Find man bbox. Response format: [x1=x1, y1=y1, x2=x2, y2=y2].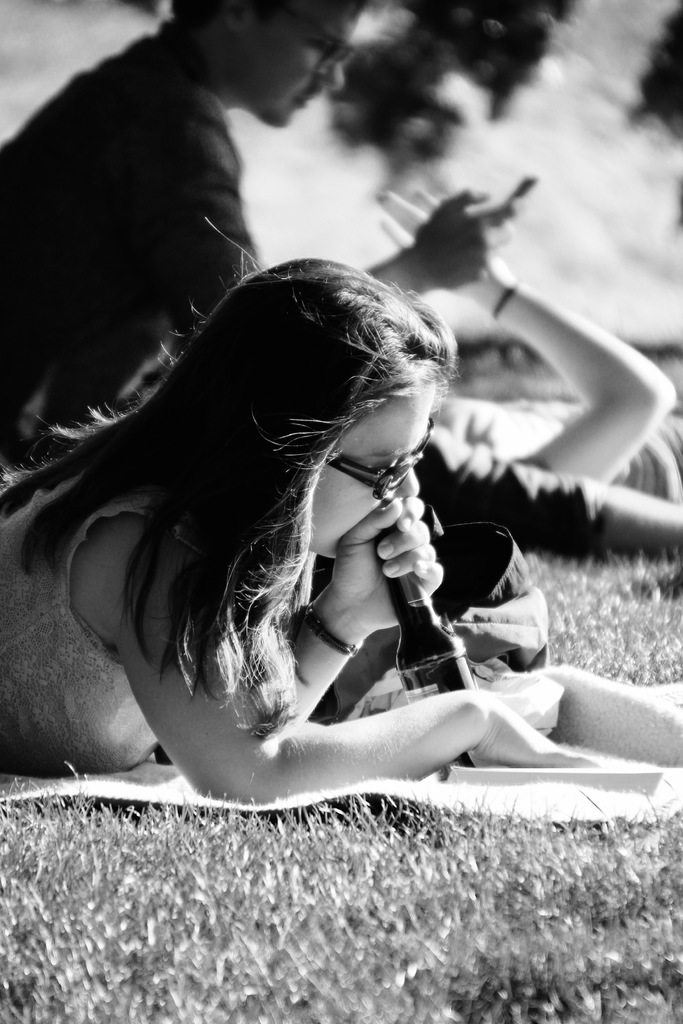
[x1=0, y1=0, x2=526, y2=450].
